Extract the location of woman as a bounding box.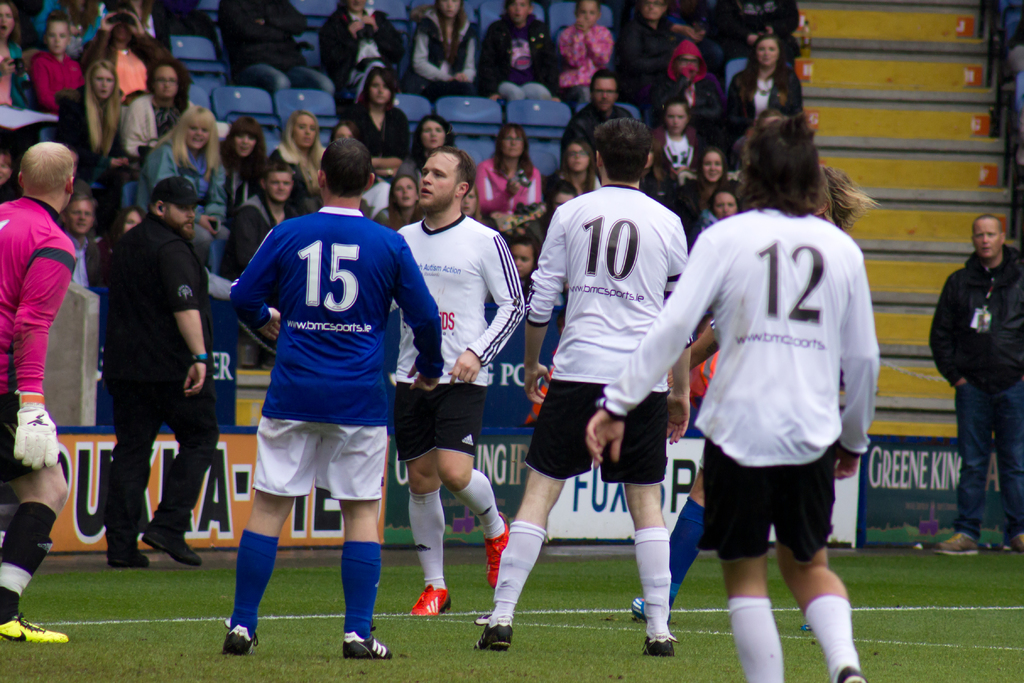
(327, 121, 394, 230).
